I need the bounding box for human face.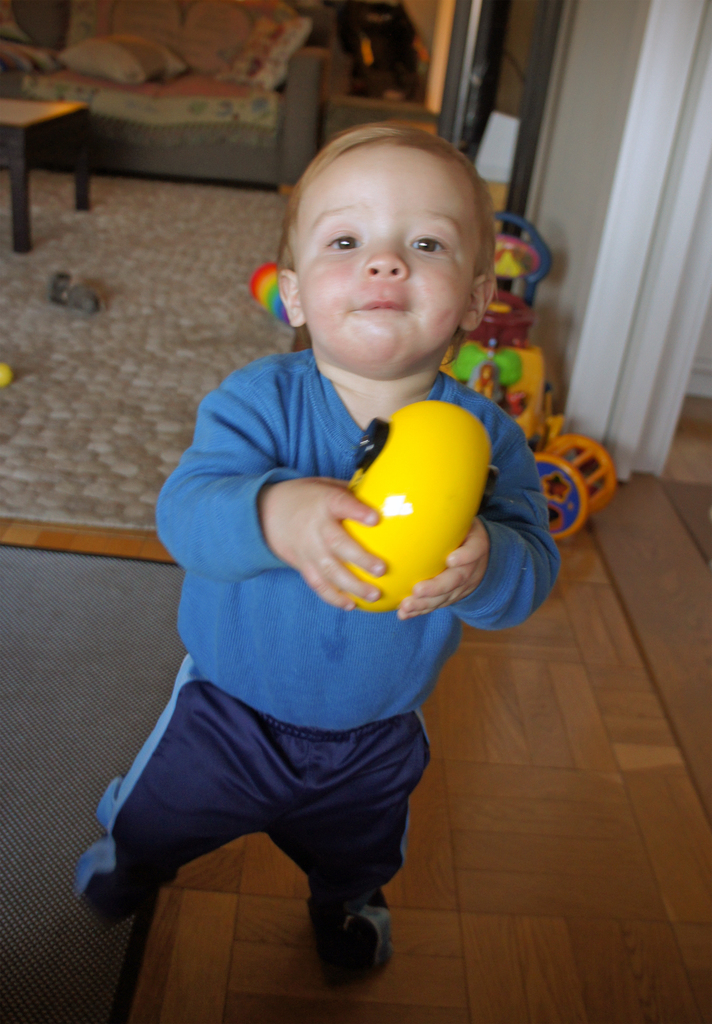
Here it is: bbox(299, 143, 458, 376).
